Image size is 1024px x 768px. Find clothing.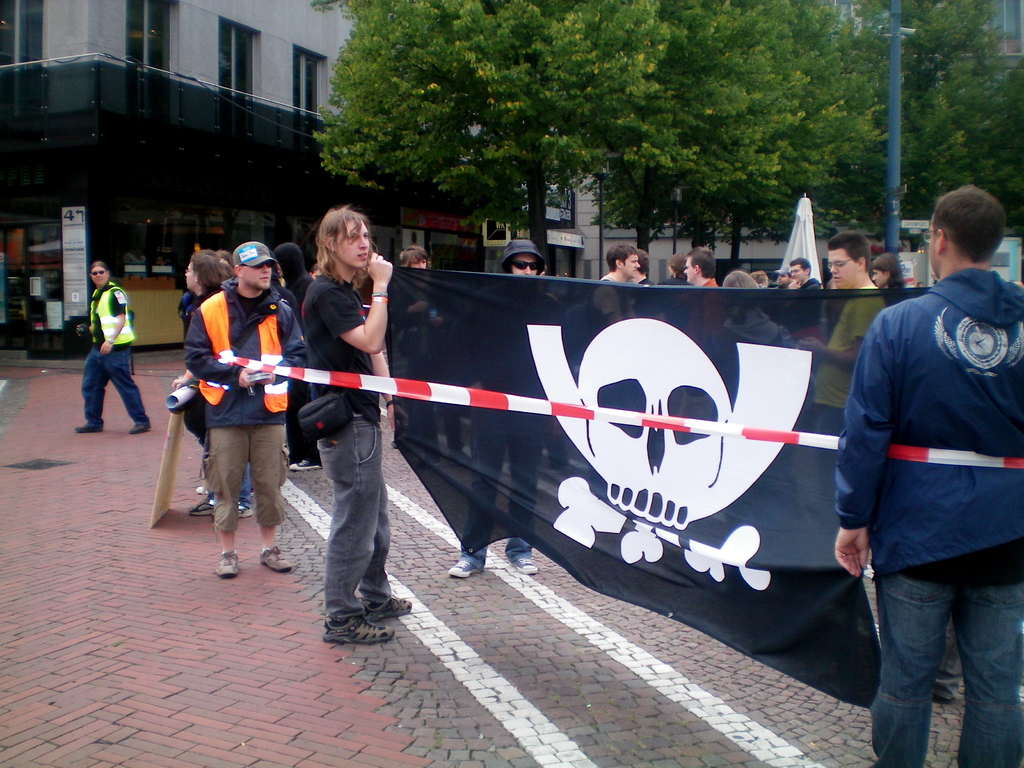
{"left": 801, "top": 278, "right": 821, "bottom": 289}.
